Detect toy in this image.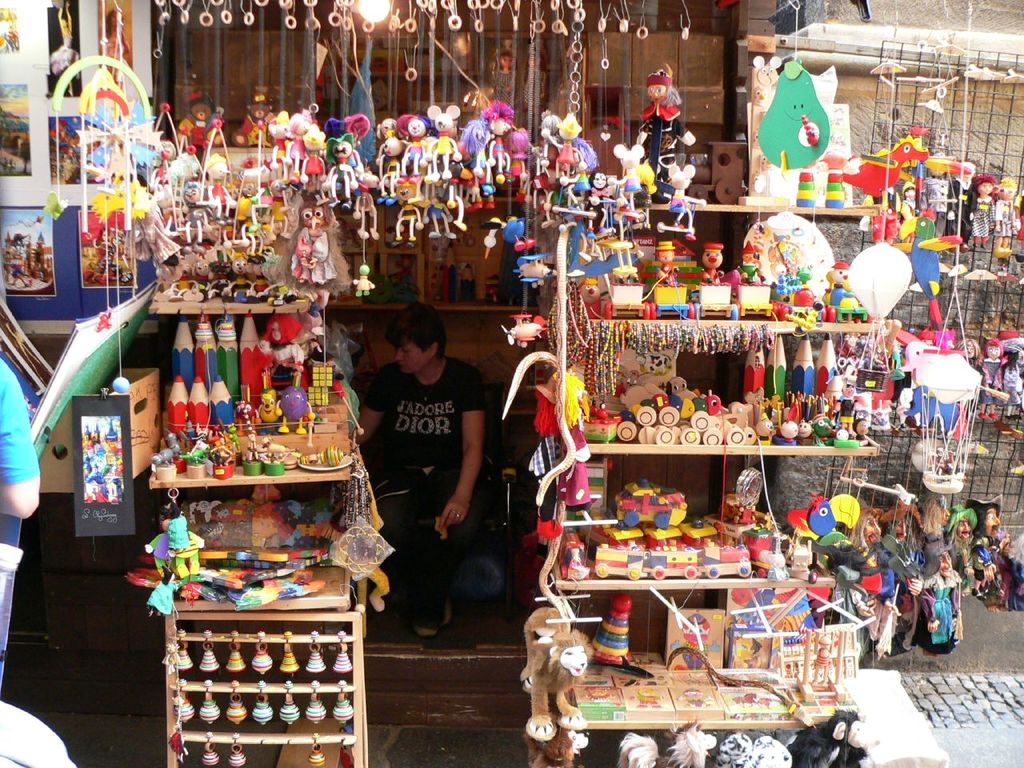
Detection: [302, 638, 326, 674].
